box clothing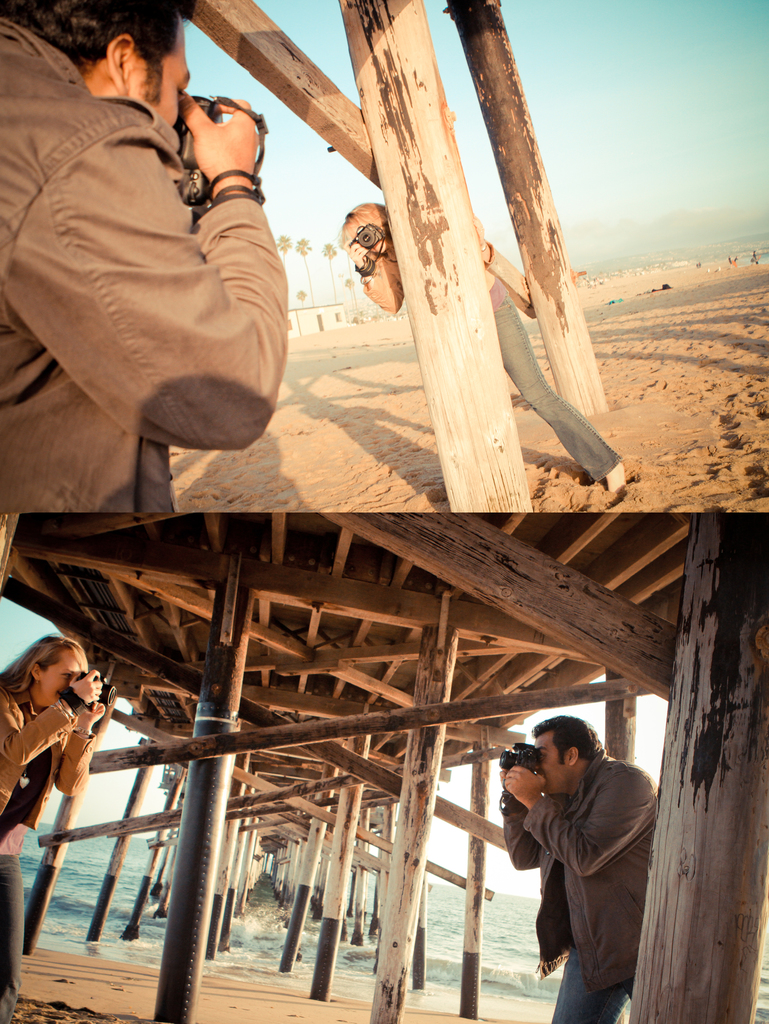
bbox=(2, 28, 287, 509)
